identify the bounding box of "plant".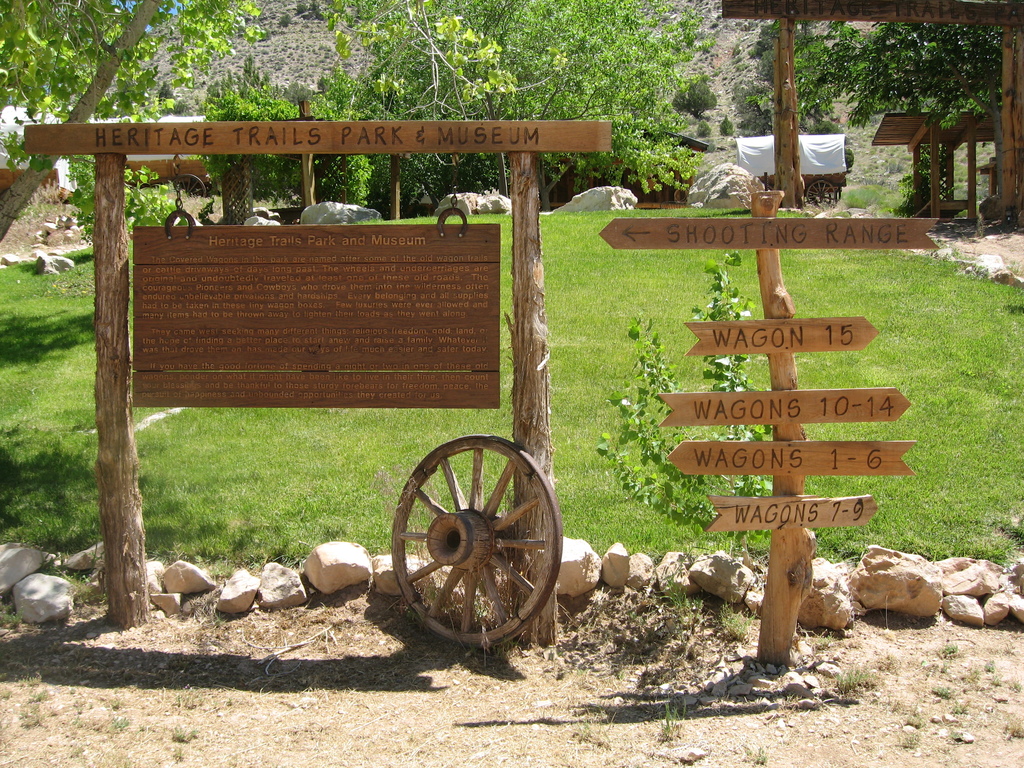
bbox=[201, 51, 318, 200].
